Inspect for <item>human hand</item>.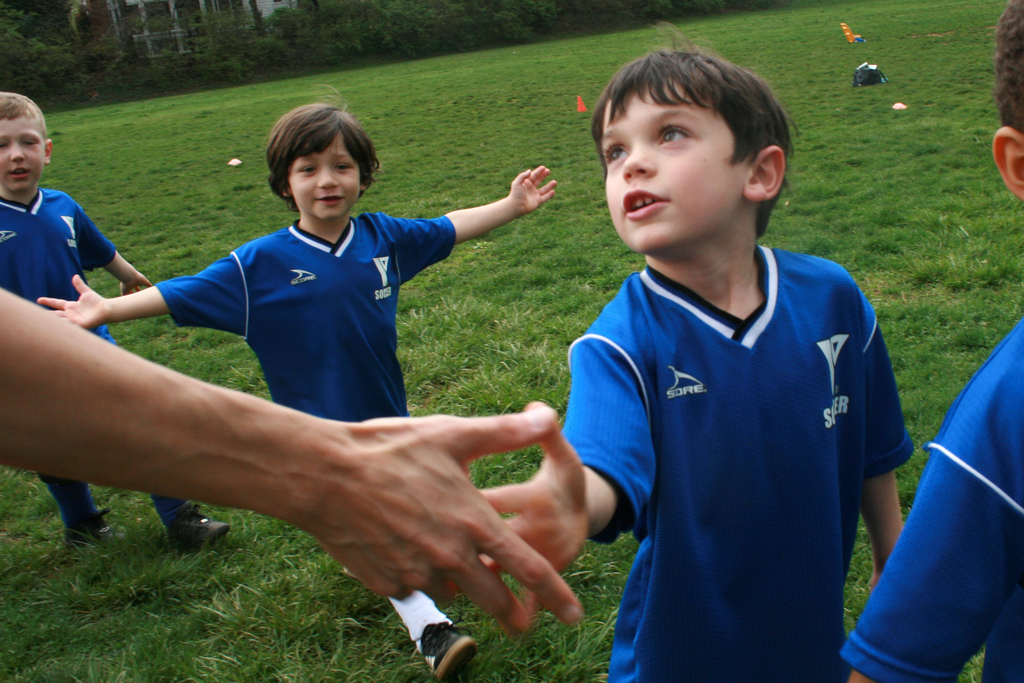
Inspection: locate(37, 270, 112, 330).
